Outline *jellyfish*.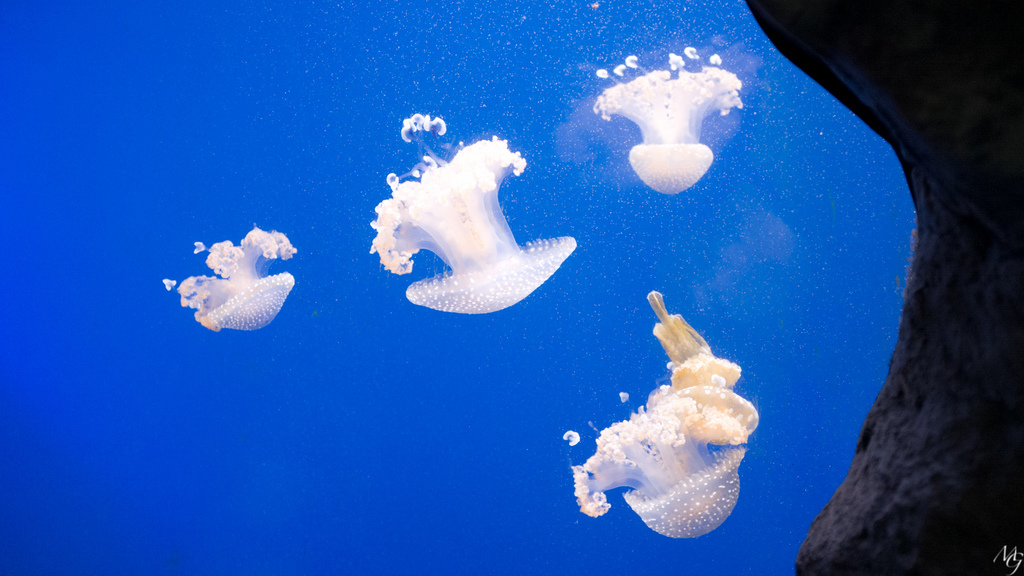
Outline: {"x1": 557, "y1": 290, "x2": 755, "y2": 541}.
